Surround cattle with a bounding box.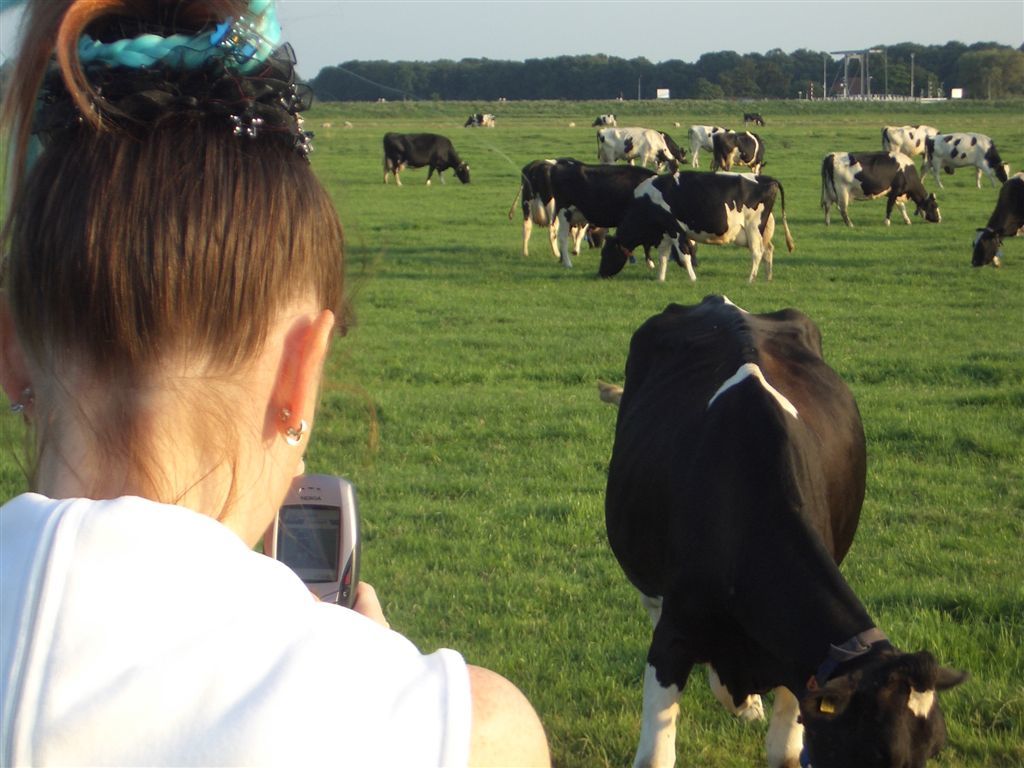
bbox=[711, 133, 765, 164].
